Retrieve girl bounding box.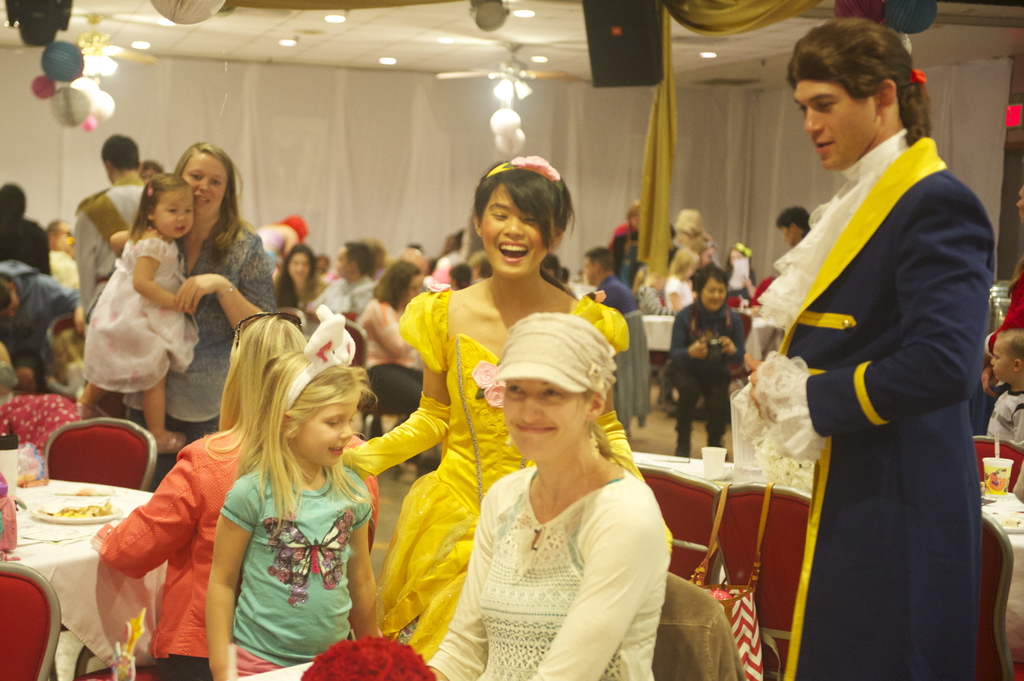
Bounding box: (210, 319, 384, 680).
